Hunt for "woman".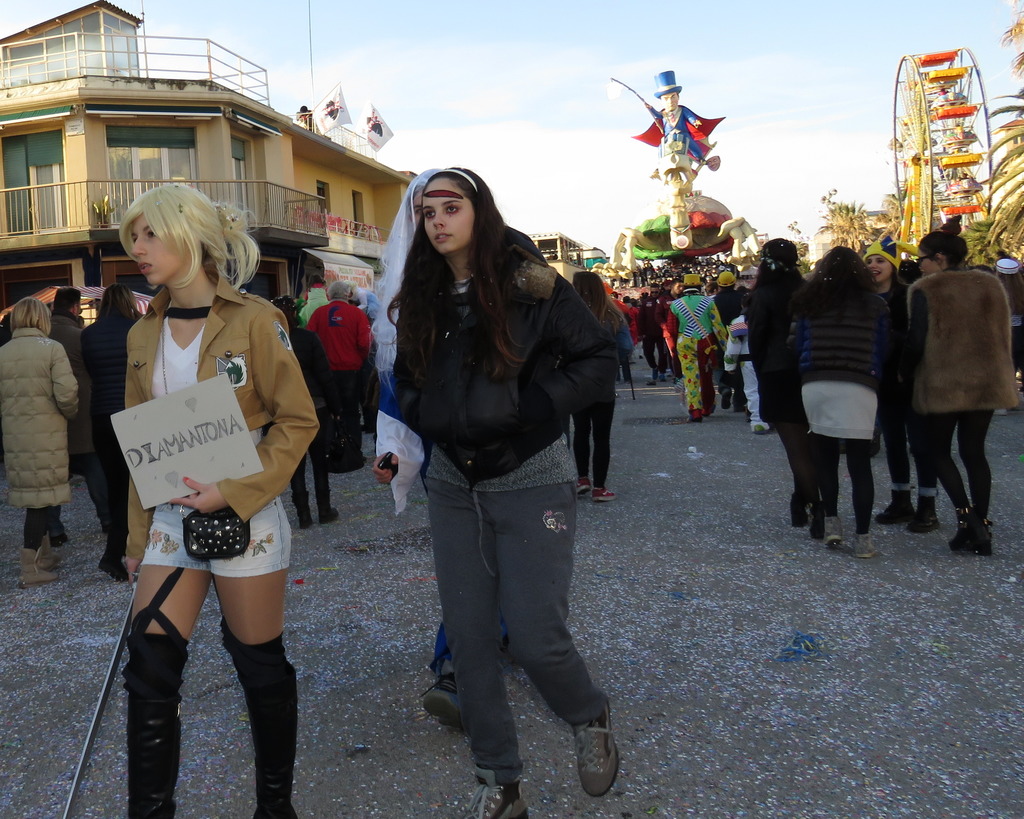
Hunted down at pyautogui.locateOnScreen(857, 229, 943, 532).
